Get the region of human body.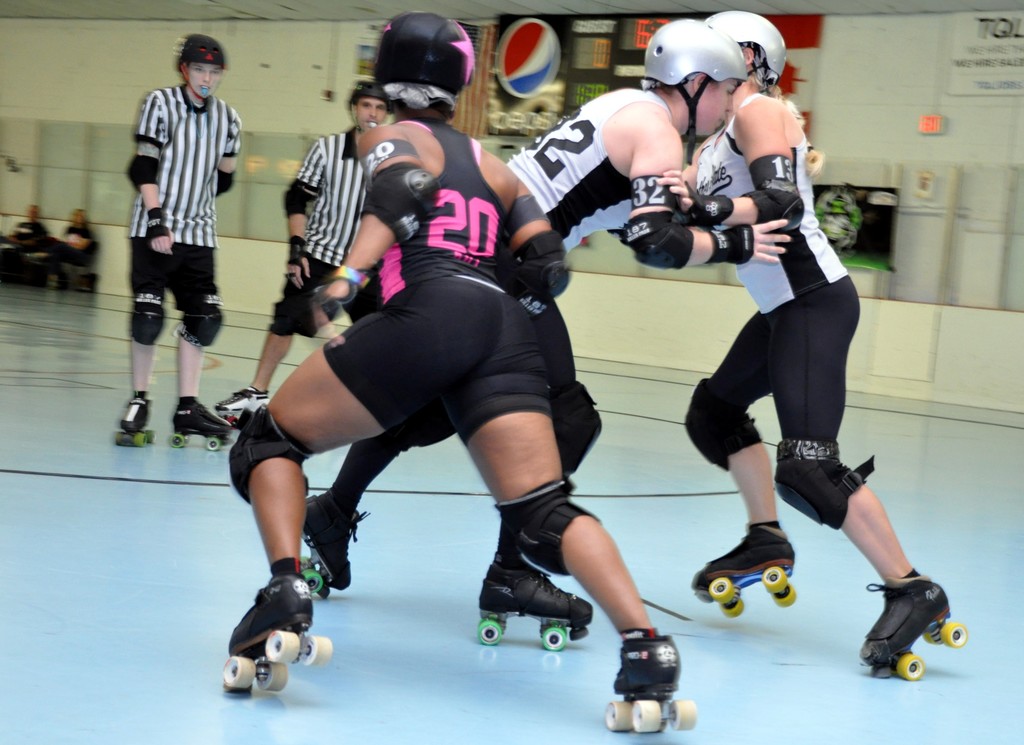
[113,43,239,463].
